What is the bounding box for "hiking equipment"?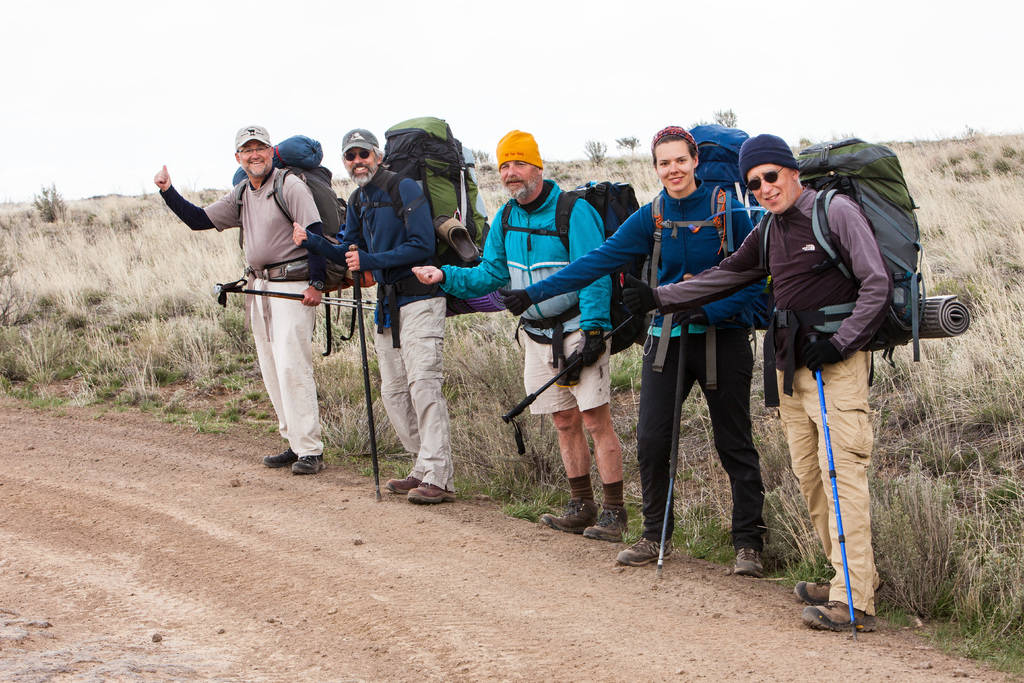
(644, 128, 776, 399).
